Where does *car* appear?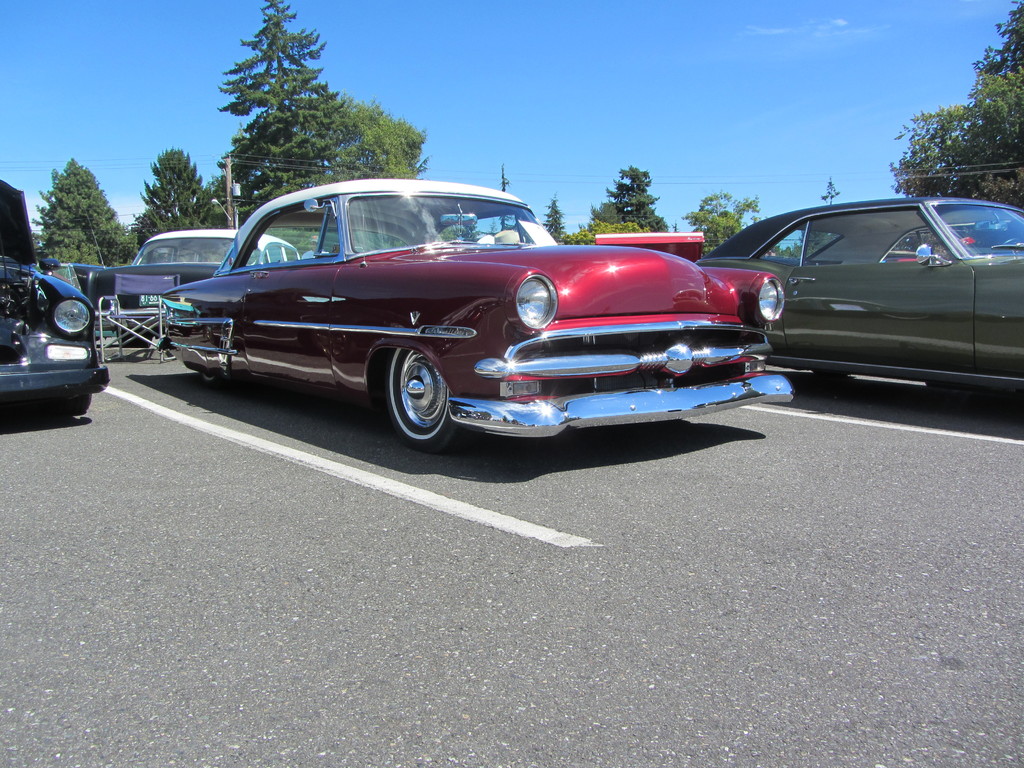
Appears at Rect(692, 197, 1023, 389).
